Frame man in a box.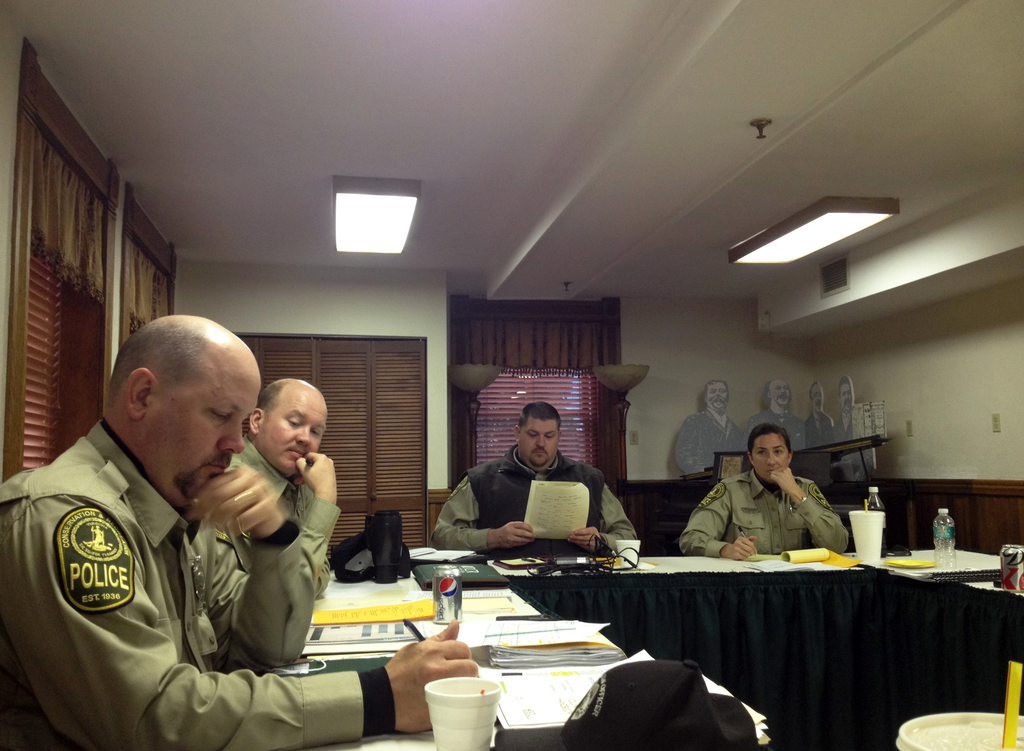
locate(10, 289, 359, 746).
